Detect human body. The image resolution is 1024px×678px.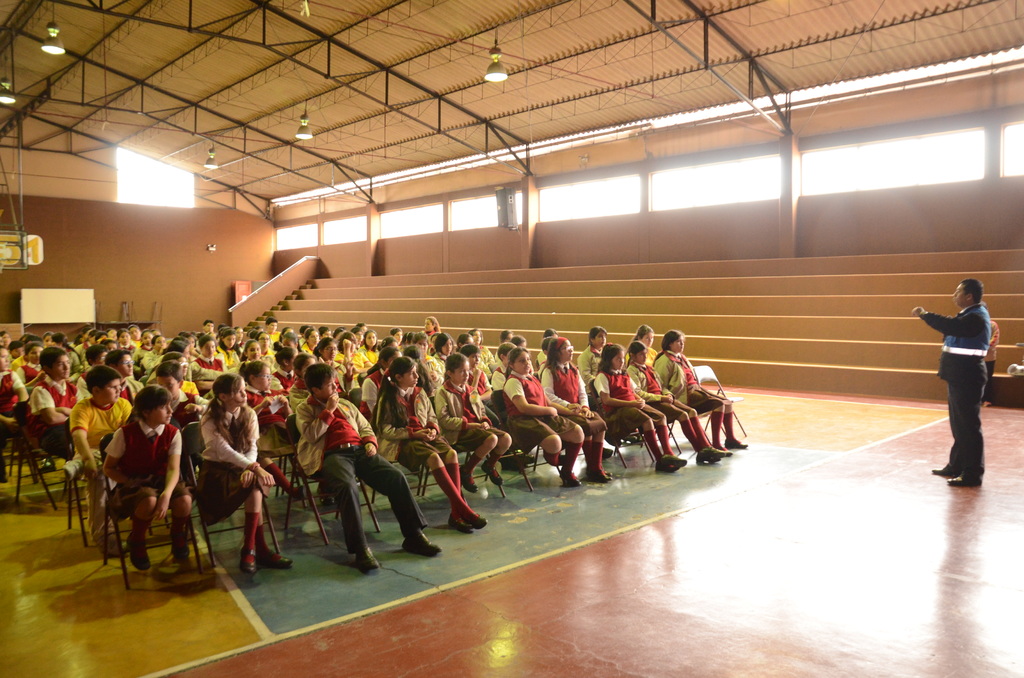
494,348,615,490.
